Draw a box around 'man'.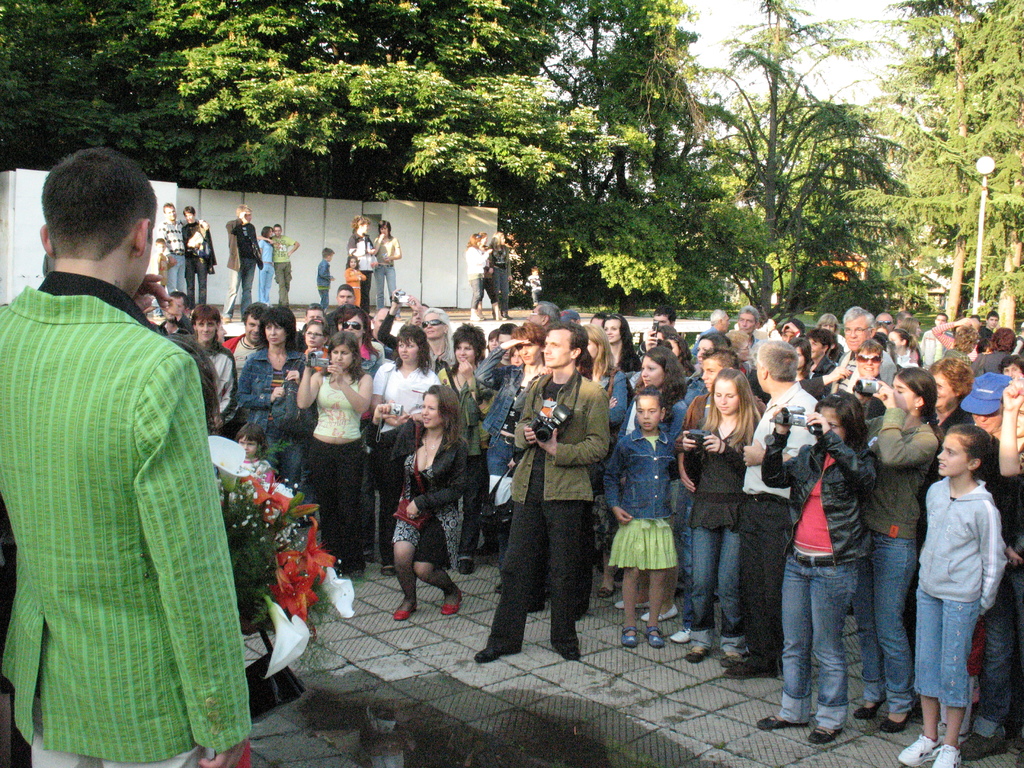
<bbox>833, 305, 900, 391</bbox>.
